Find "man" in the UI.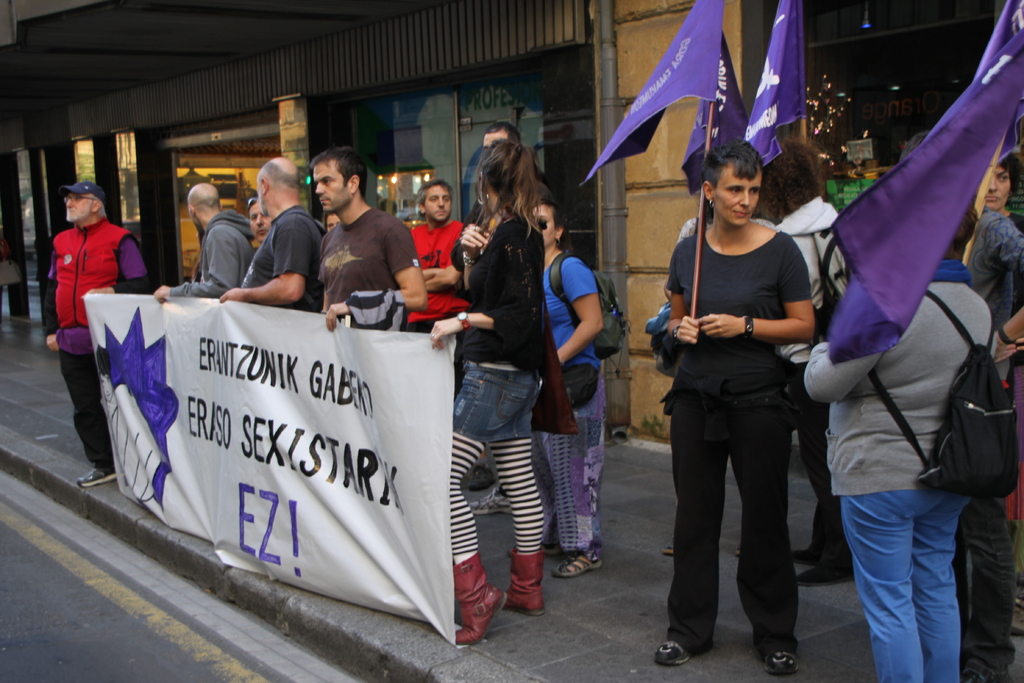
UI element at bbox=(243, 198, 274, 240).
